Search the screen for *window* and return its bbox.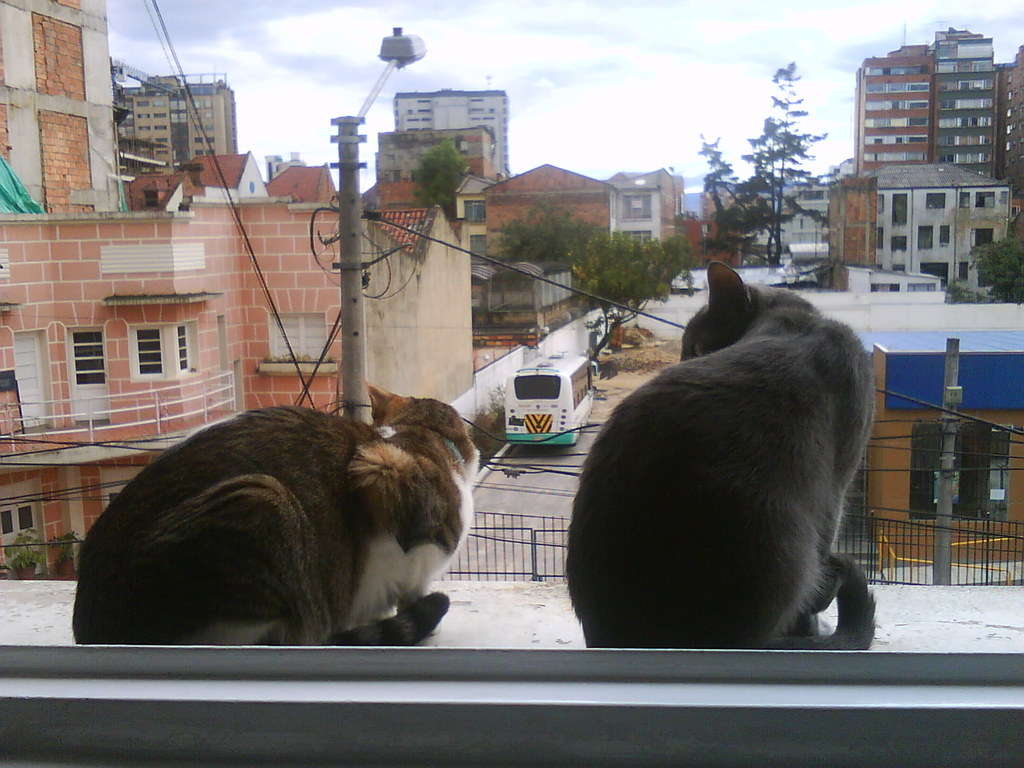
Found: box(938, 225, 952, 249).
